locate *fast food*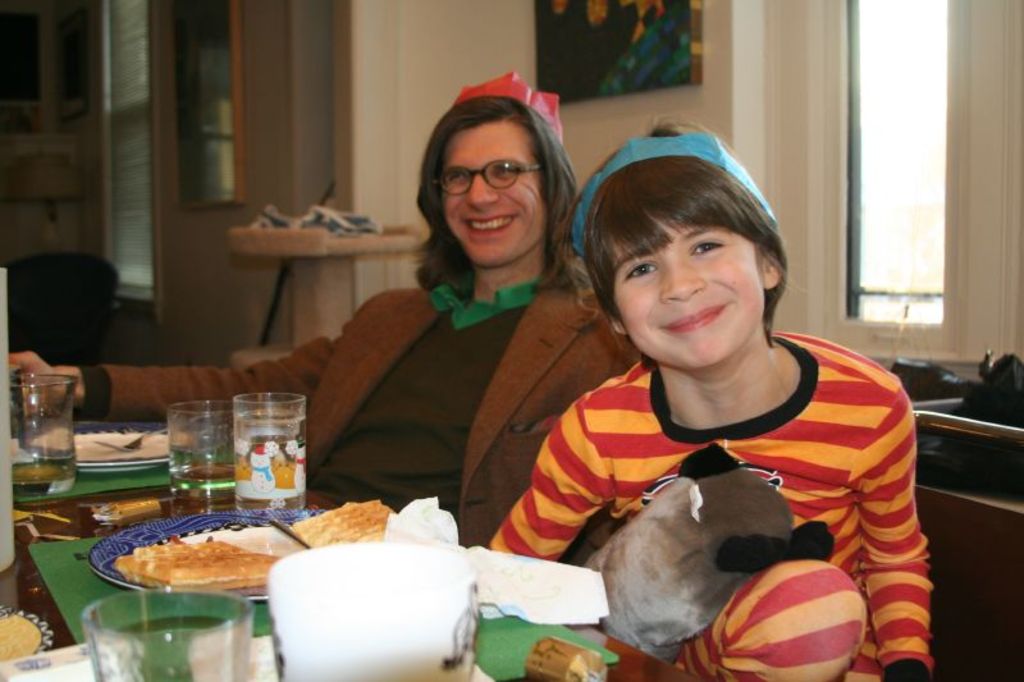
box=[0, 612, 42, 662]
